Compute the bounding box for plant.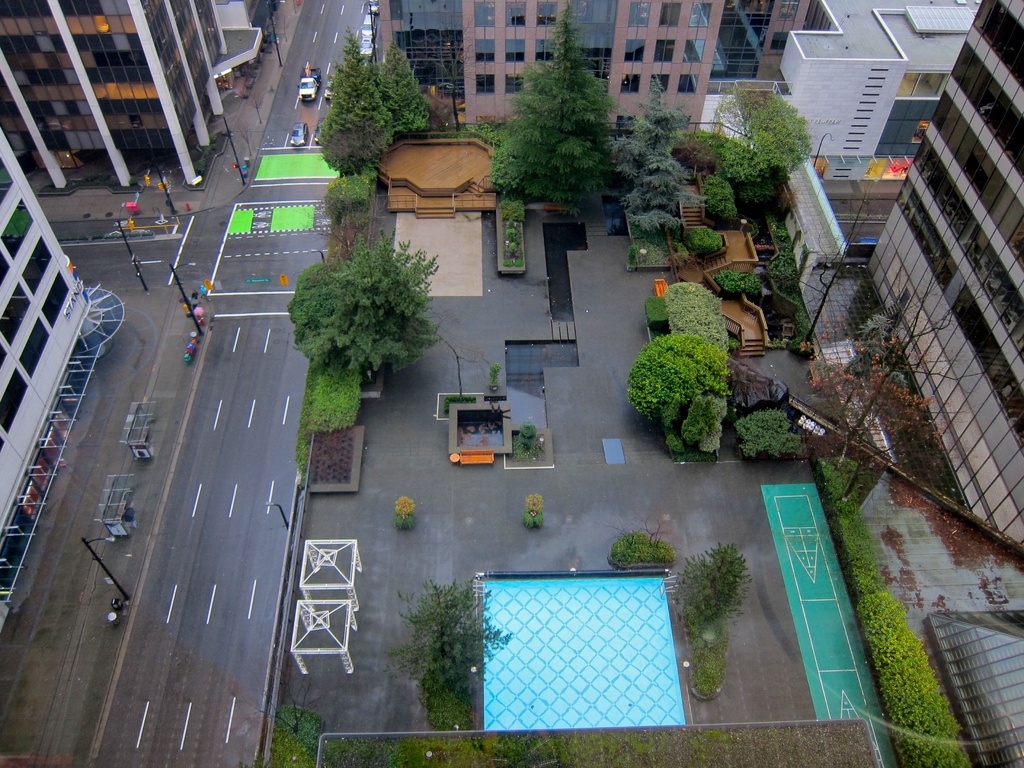
508,242,516,252.
